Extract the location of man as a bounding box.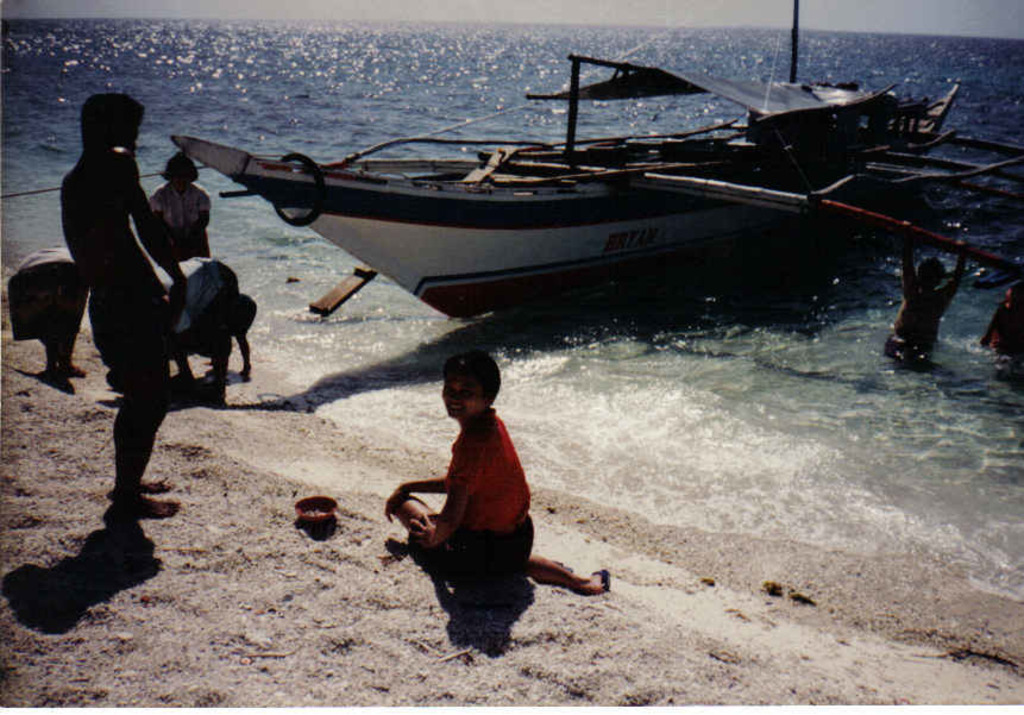
select_region(379, 344, 595, 645).
